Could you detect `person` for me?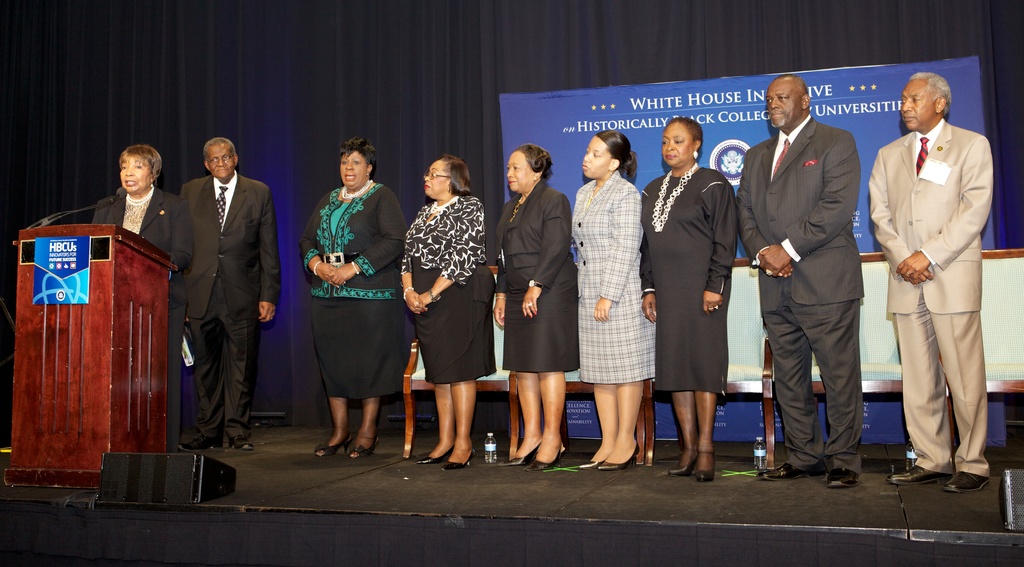
Detection result: bbox=[736, 72, 868, 491].
